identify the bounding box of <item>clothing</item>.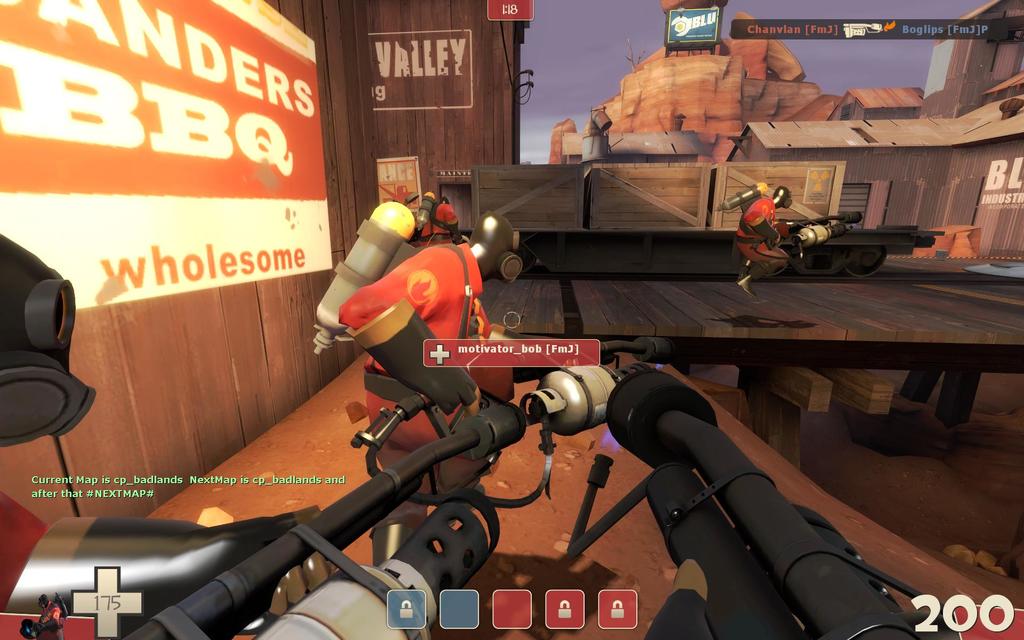
Rect(736, 186, 797, 285).
